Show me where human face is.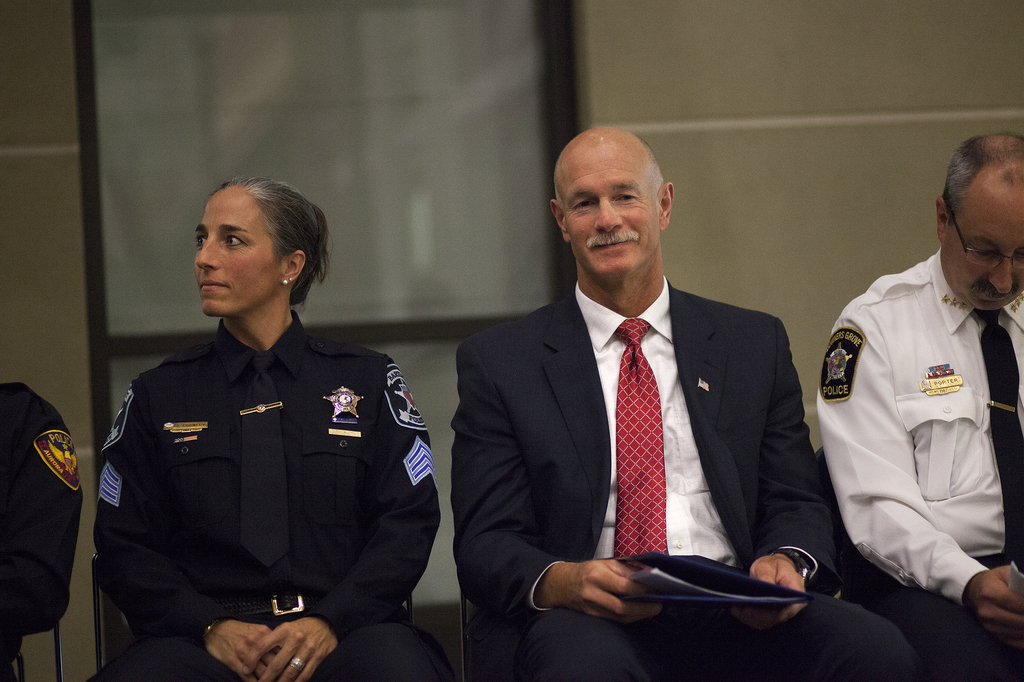
human face is at bbox=(940, 209, 1023, 309).
